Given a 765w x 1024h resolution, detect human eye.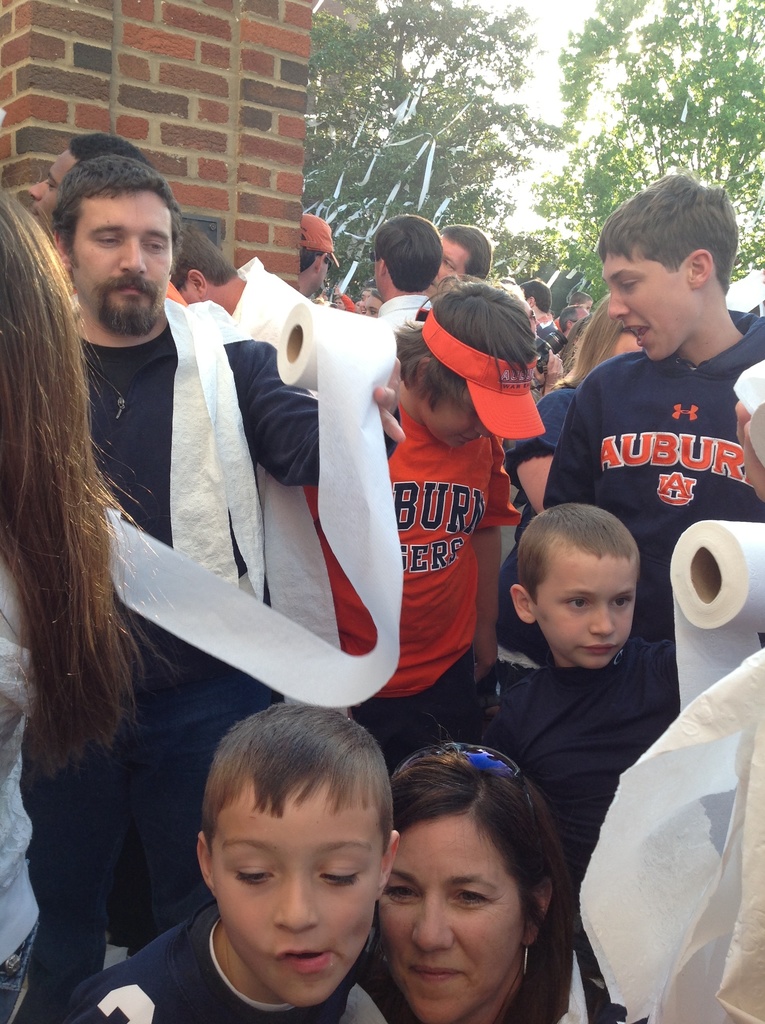
bbox=[560, 593, 595, 614].
